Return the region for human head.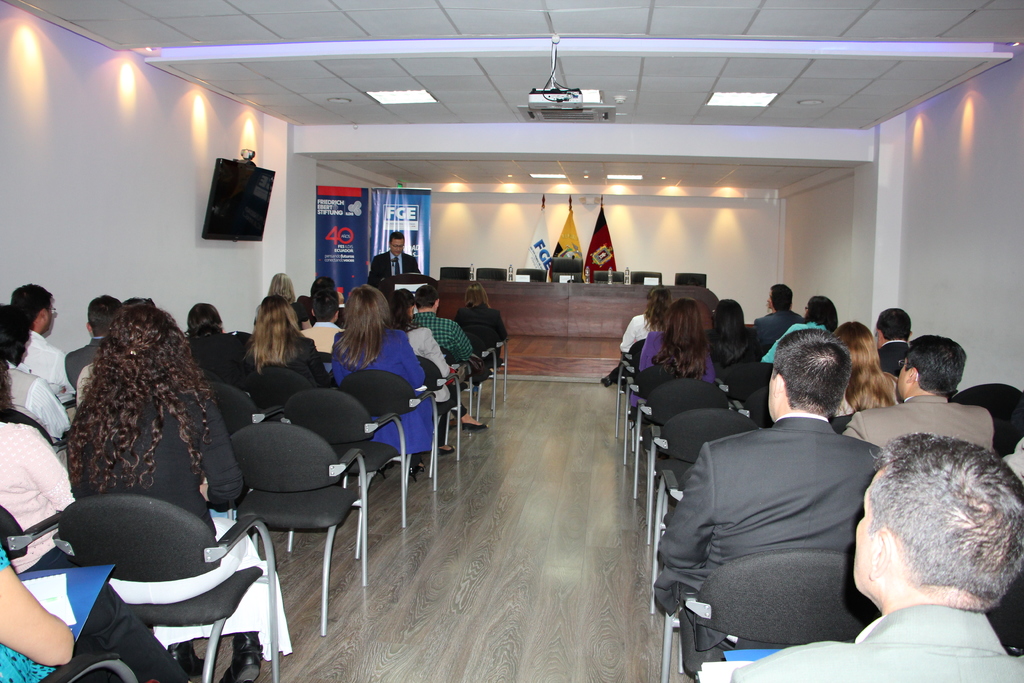
[x1=669, y1=299, x2=700, y2=336].
